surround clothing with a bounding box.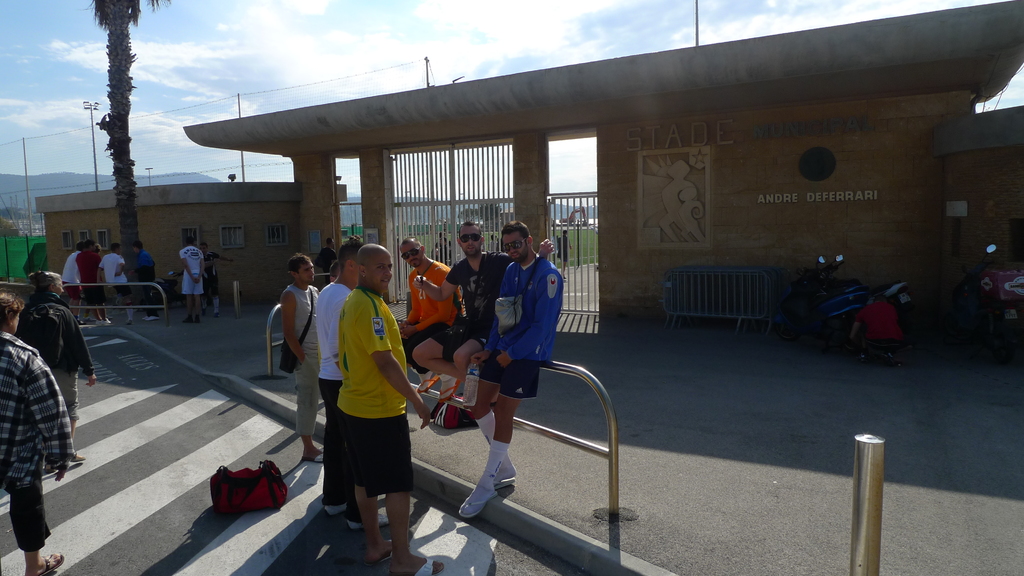
detection(99, 247, 126, 287).
